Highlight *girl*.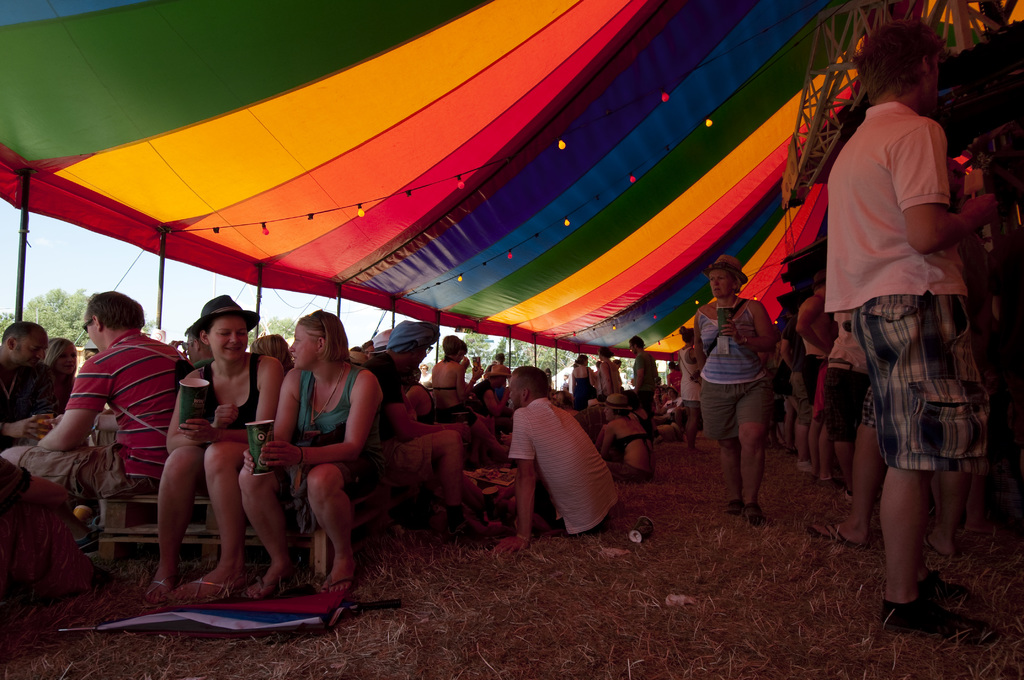
Highlighted region: l=234, t=307, r=387, b=601.
